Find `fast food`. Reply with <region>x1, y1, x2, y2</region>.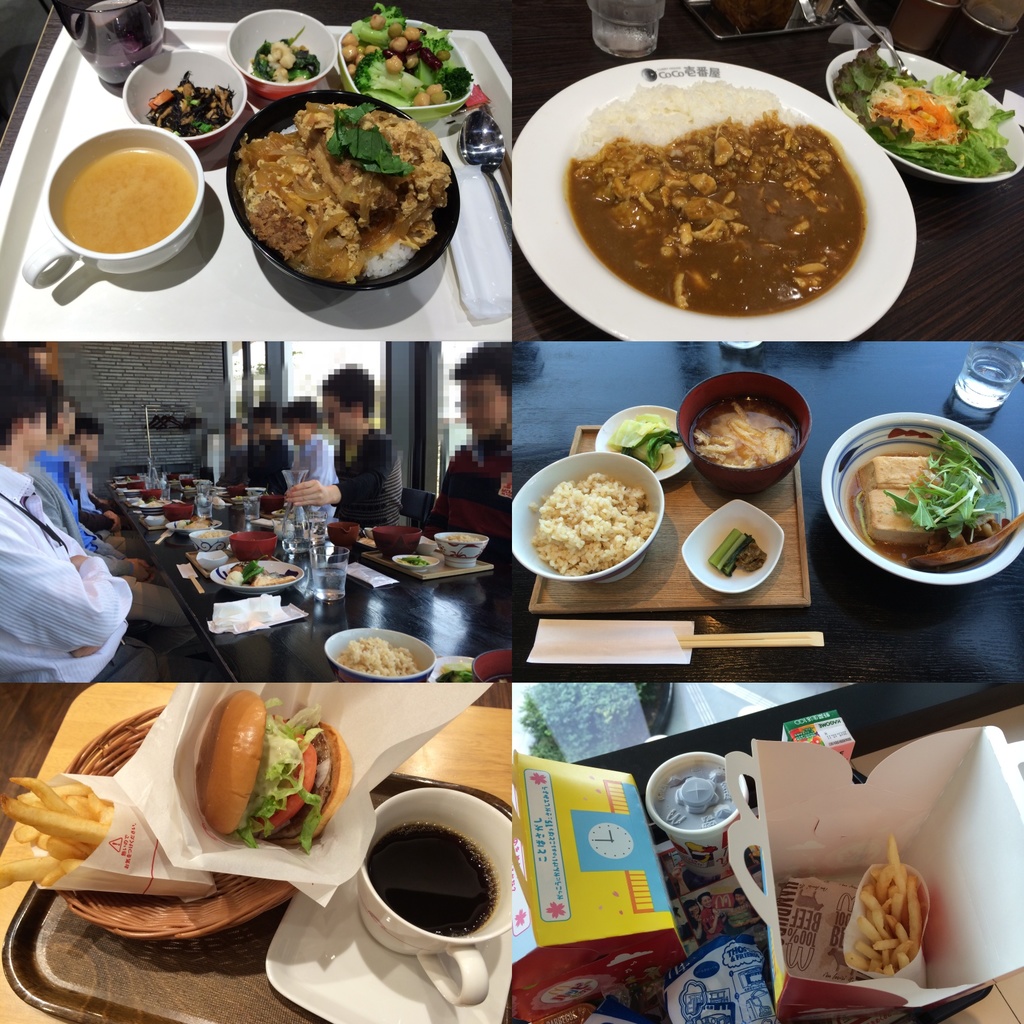
<region>193, 729, 362, 851</region>.
